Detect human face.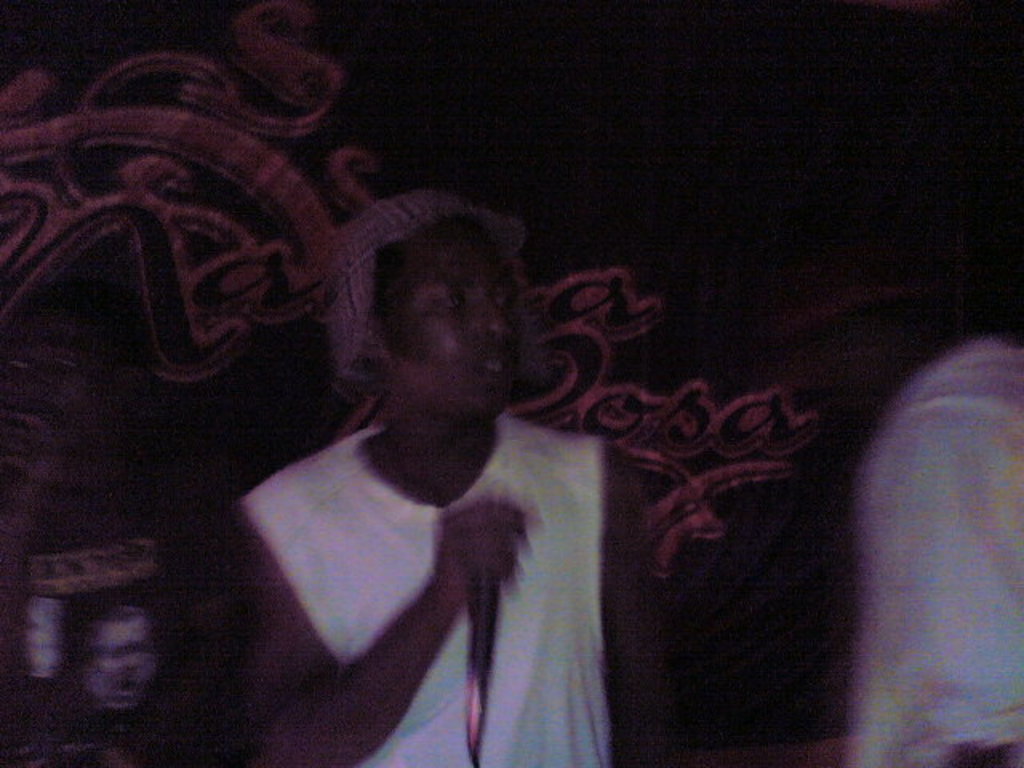
Detected at left=83, top=614, right=157, bottom=712.
